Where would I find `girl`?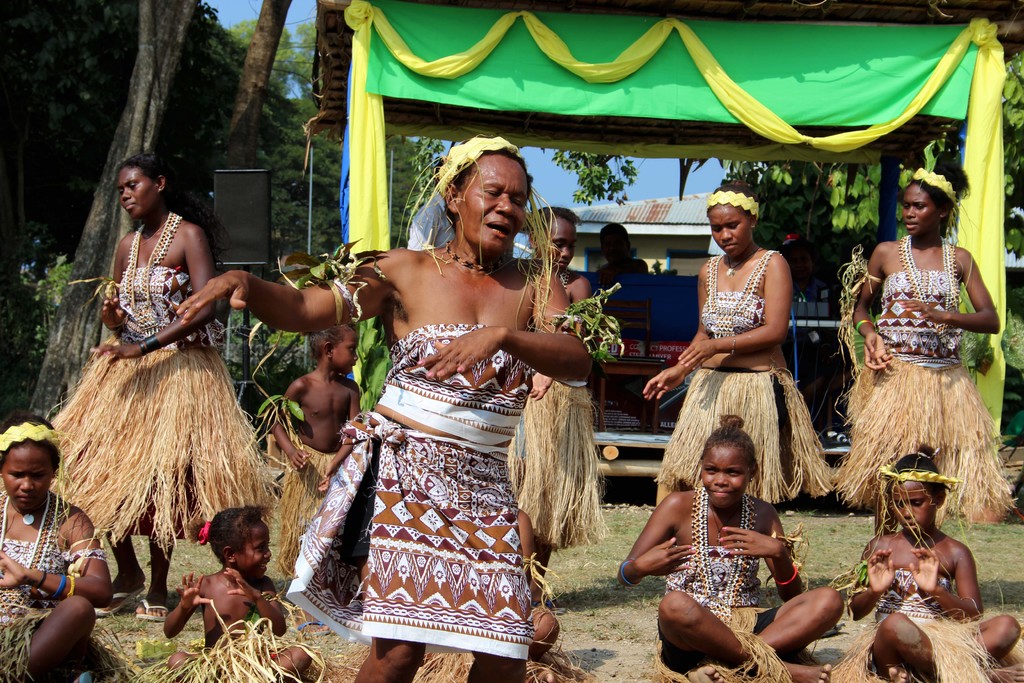
At x1=180, y1=128, x2=585, y2=682.
